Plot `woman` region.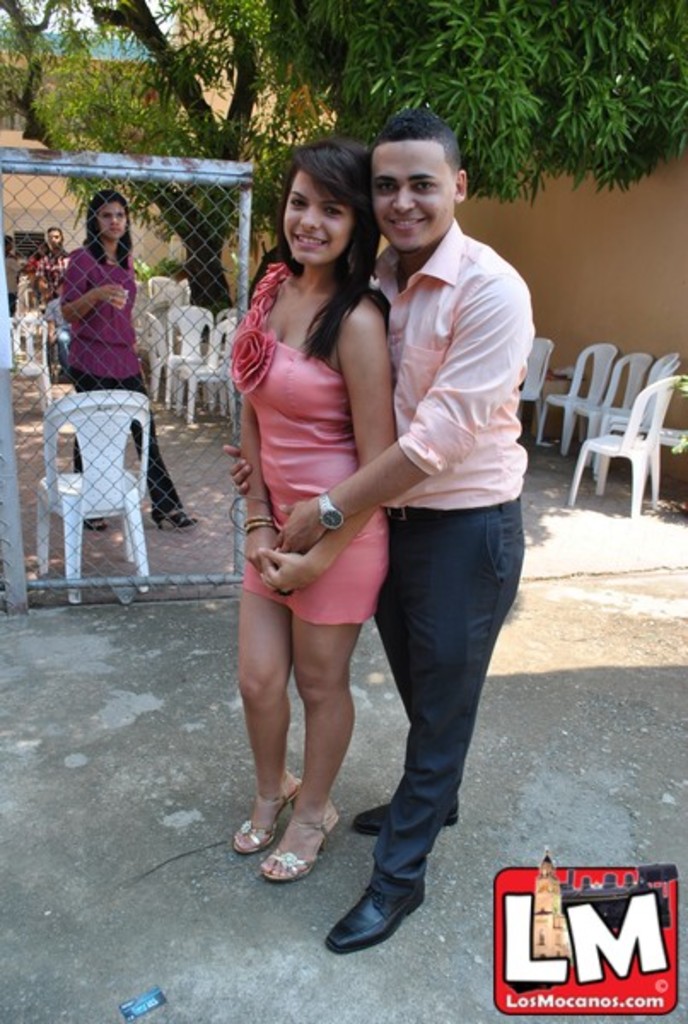
Plotted at crop(55, 184, 193, 532).
